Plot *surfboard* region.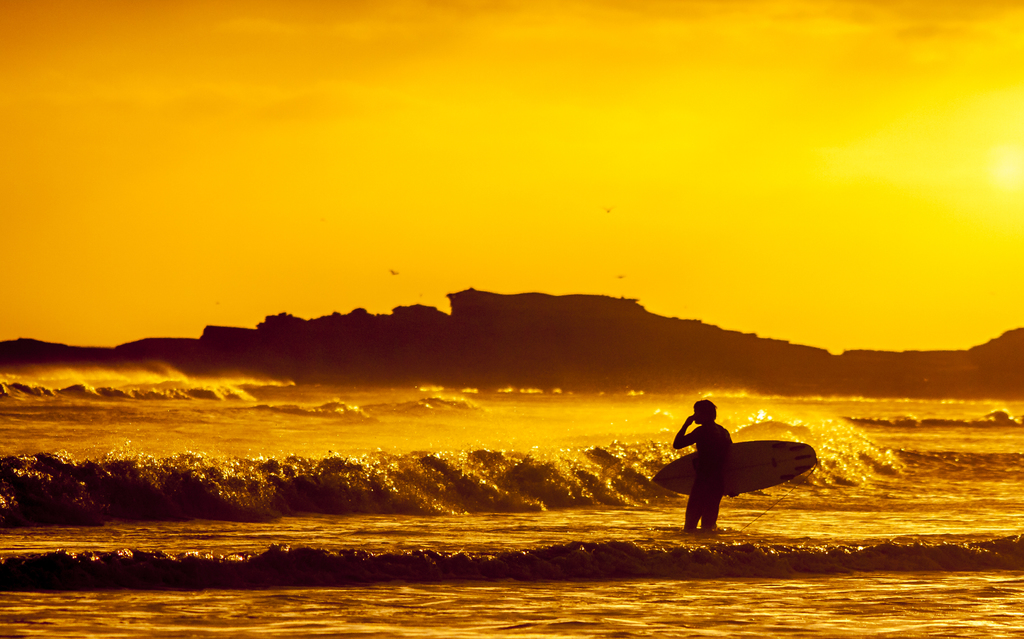
Plotted at (651, 439, 820, 499).
